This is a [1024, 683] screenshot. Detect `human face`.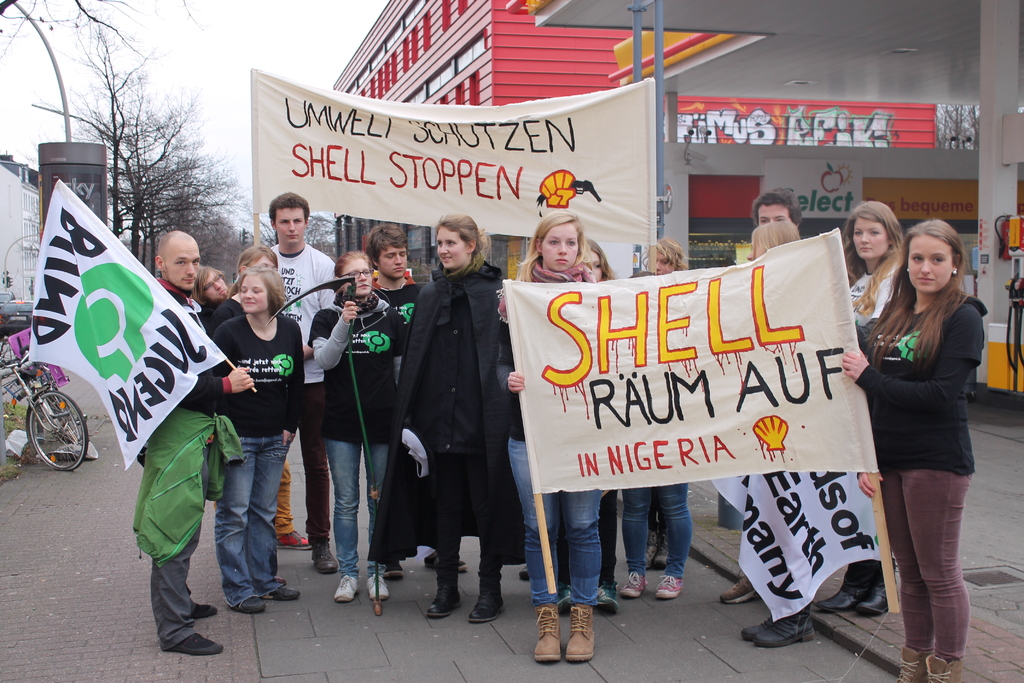
(x1=908, y1=233, x2=955, y2=292).
